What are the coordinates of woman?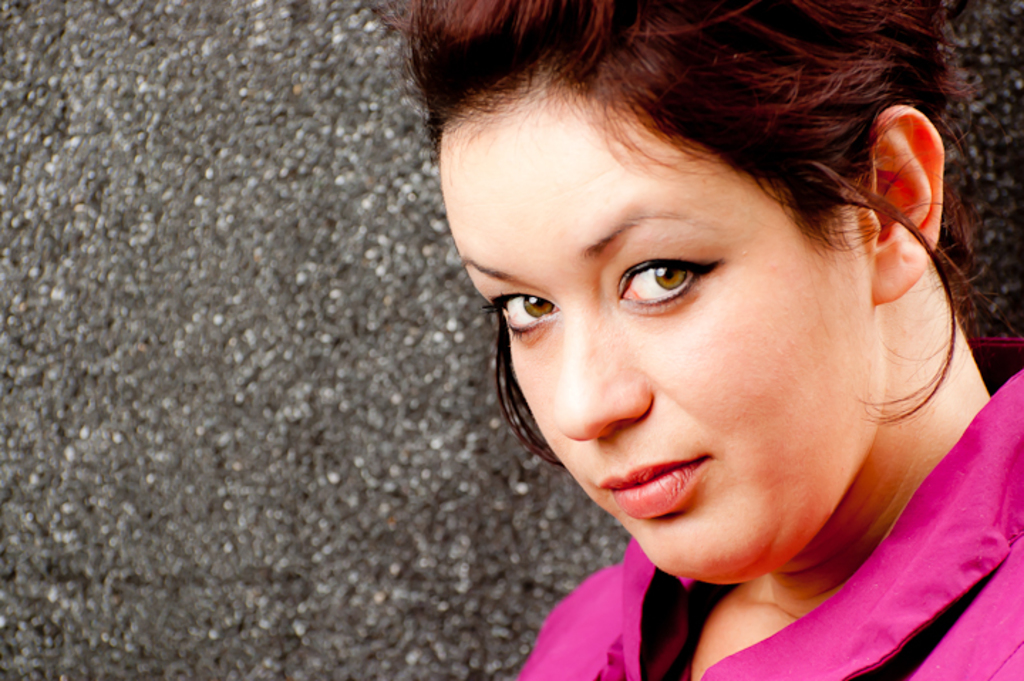
330:0:1023:680.
